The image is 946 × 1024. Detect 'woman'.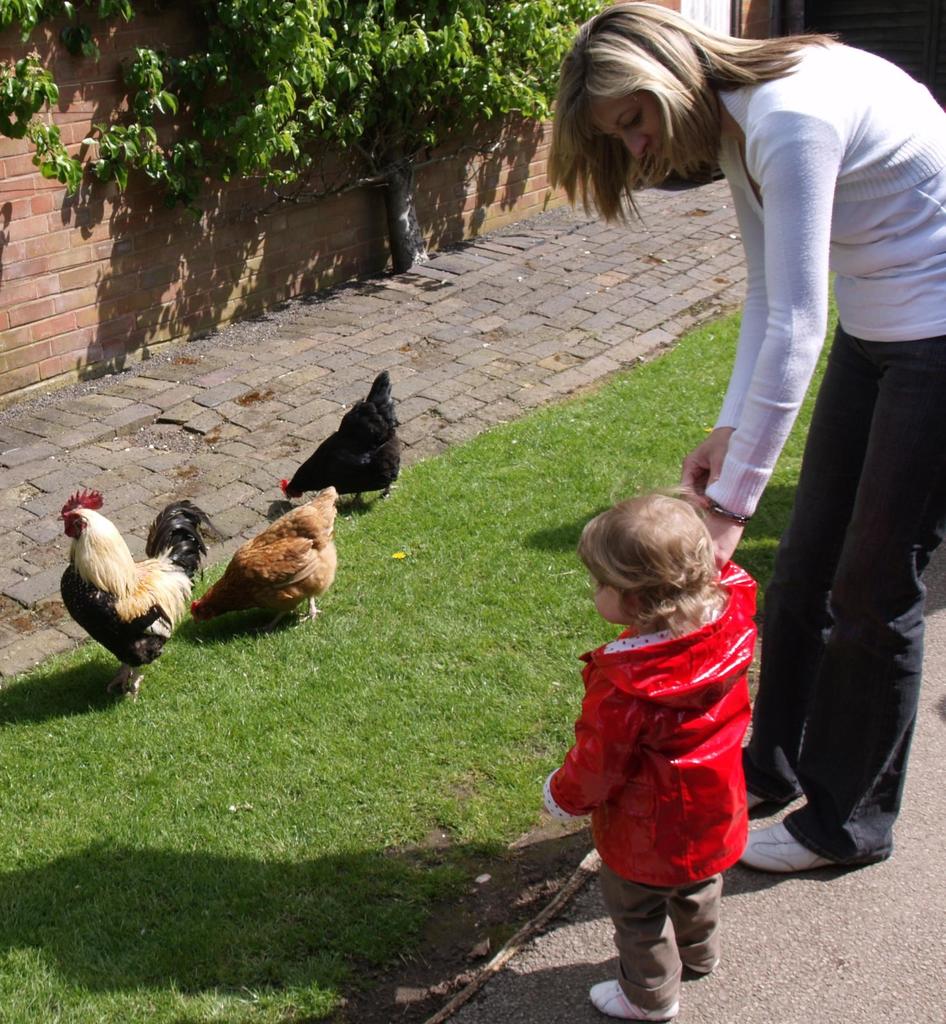
Detection: detection(542, 0, 945, 874).
